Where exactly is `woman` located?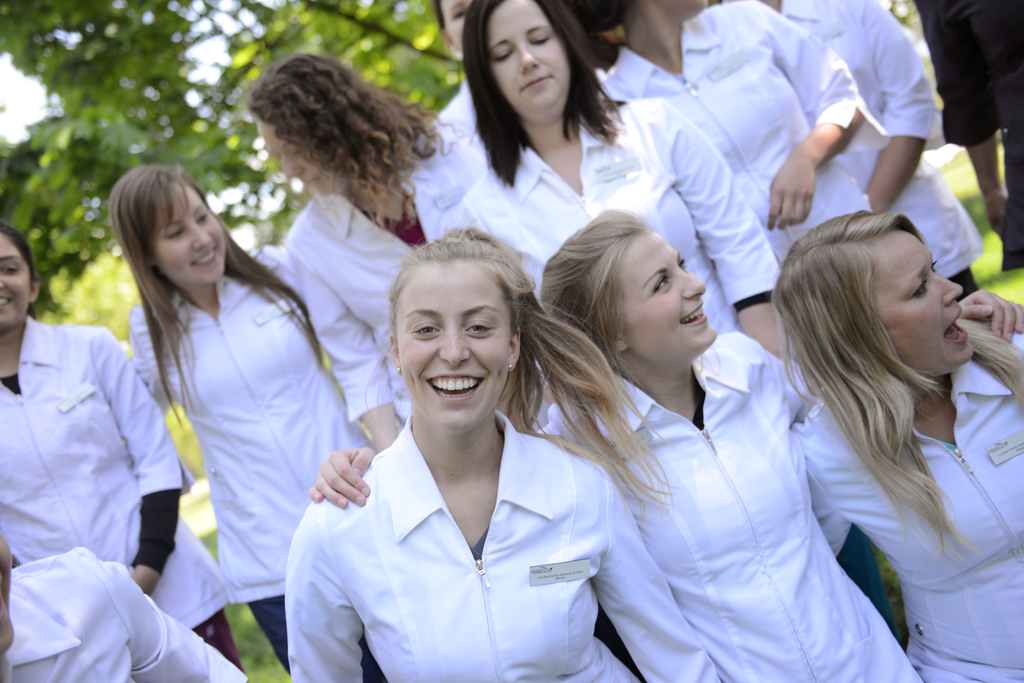
Its bounding box is {"left": 724, "top": 0, "right": 1001, "bottom": 300}.
